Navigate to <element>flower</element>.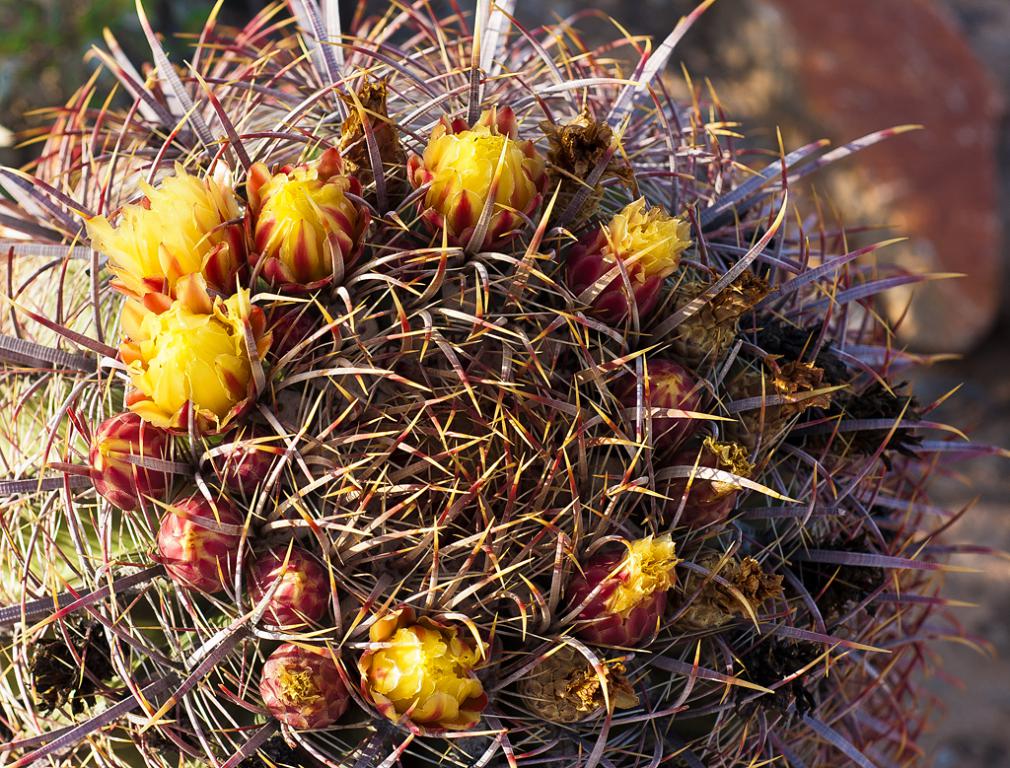
Navigation target: {"x1": 347, "y1": 607, "x2": 489, "y2": 736}.
